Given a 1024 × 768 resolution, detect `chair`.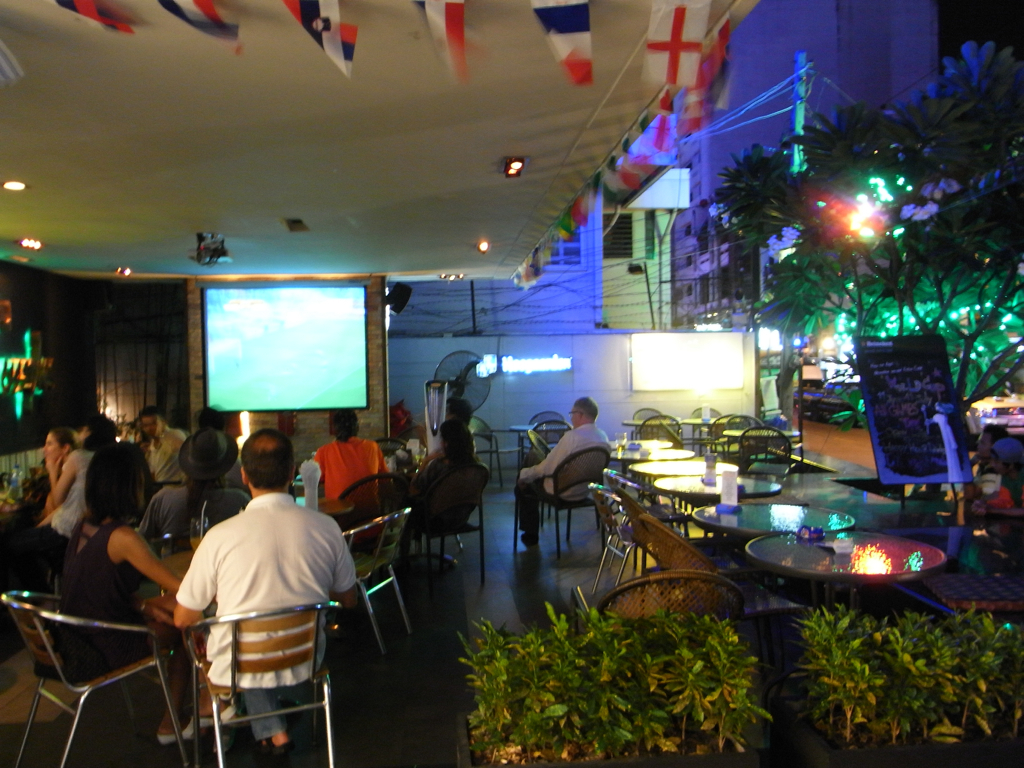
bbox=(924, 568, 1023, 620).
